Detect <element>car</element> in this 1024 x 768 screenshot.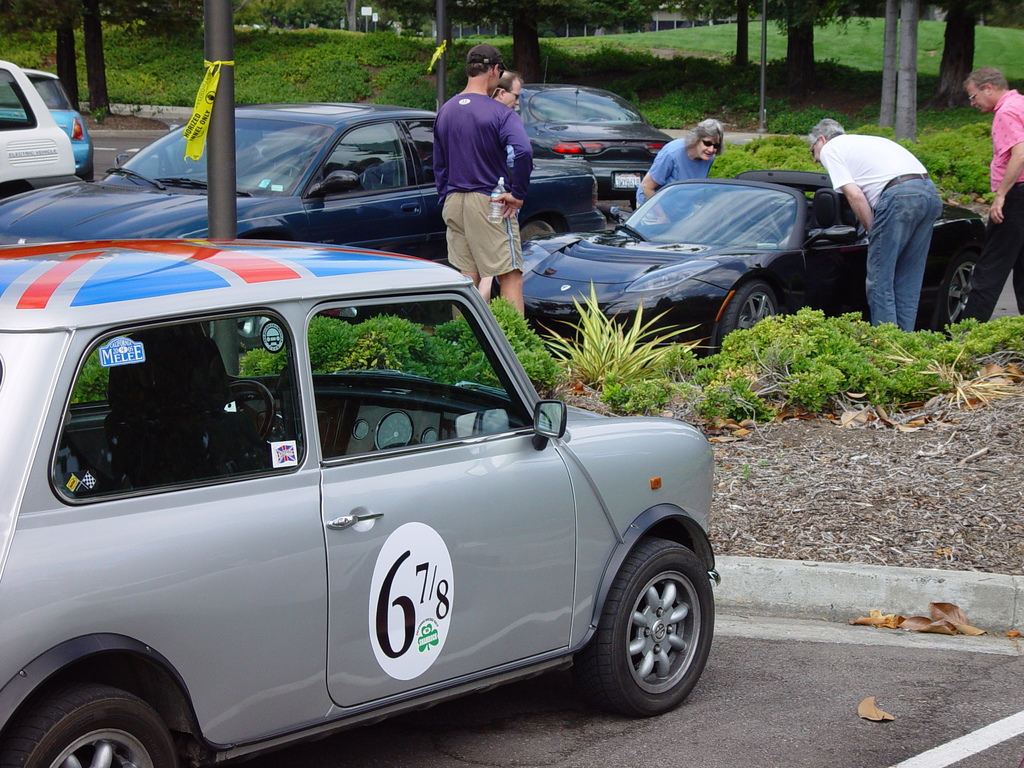
Detection: box(525, 162, 999, 395).
